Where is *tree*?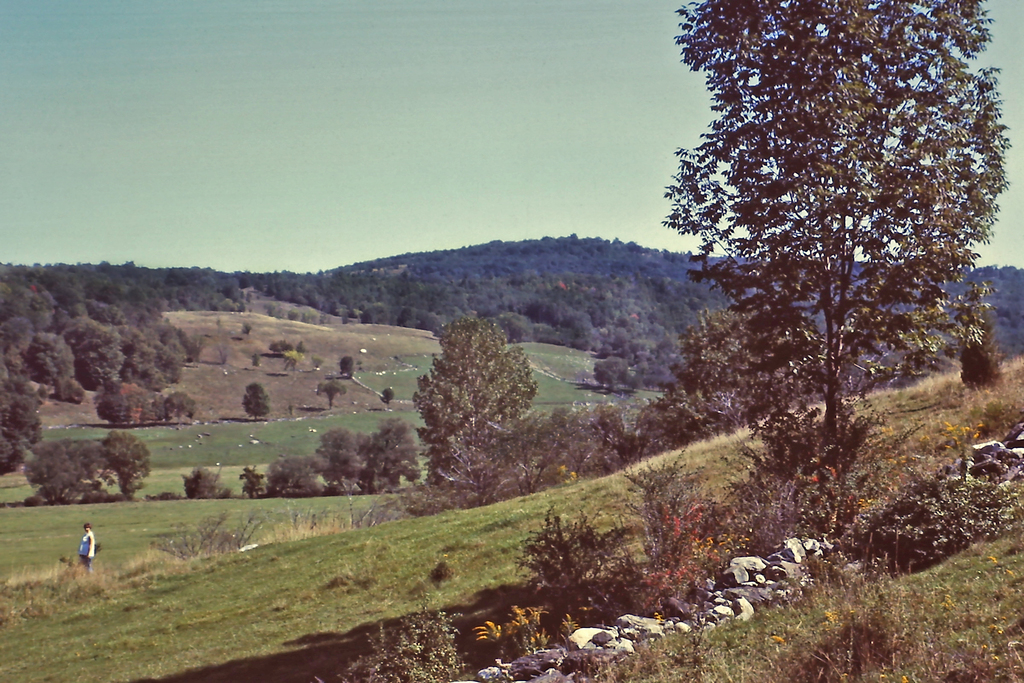
BBox(425, 311, 535, 499).
